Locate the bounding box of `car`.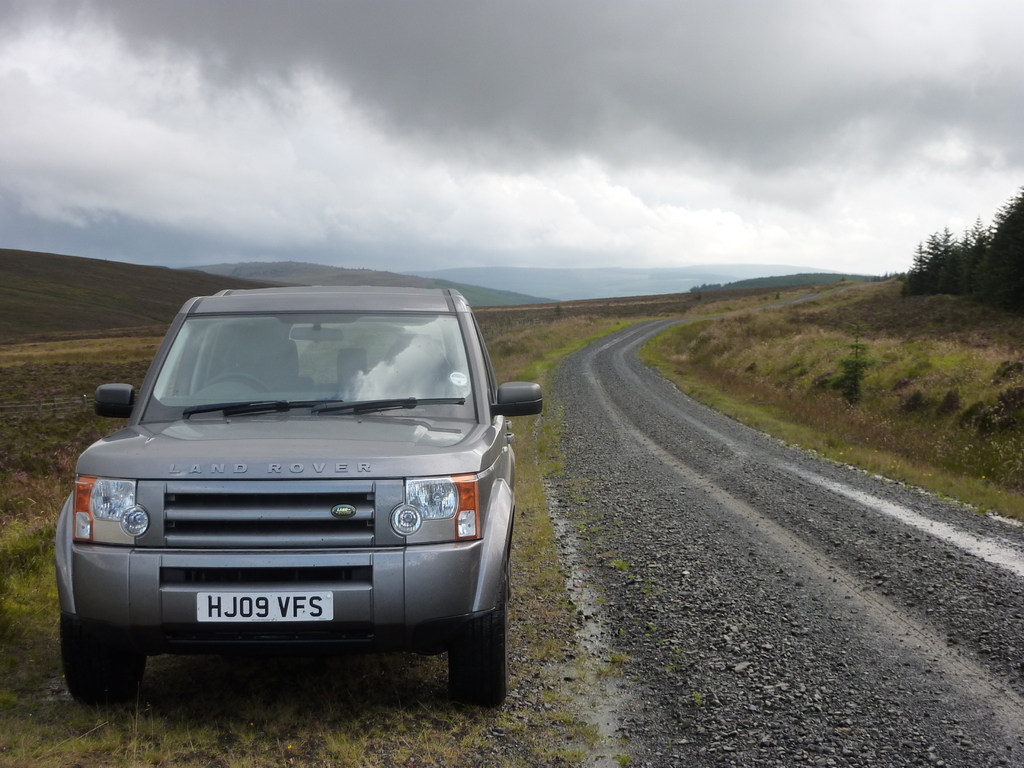
Bounding box: locate(42, 266, 549, 724).
